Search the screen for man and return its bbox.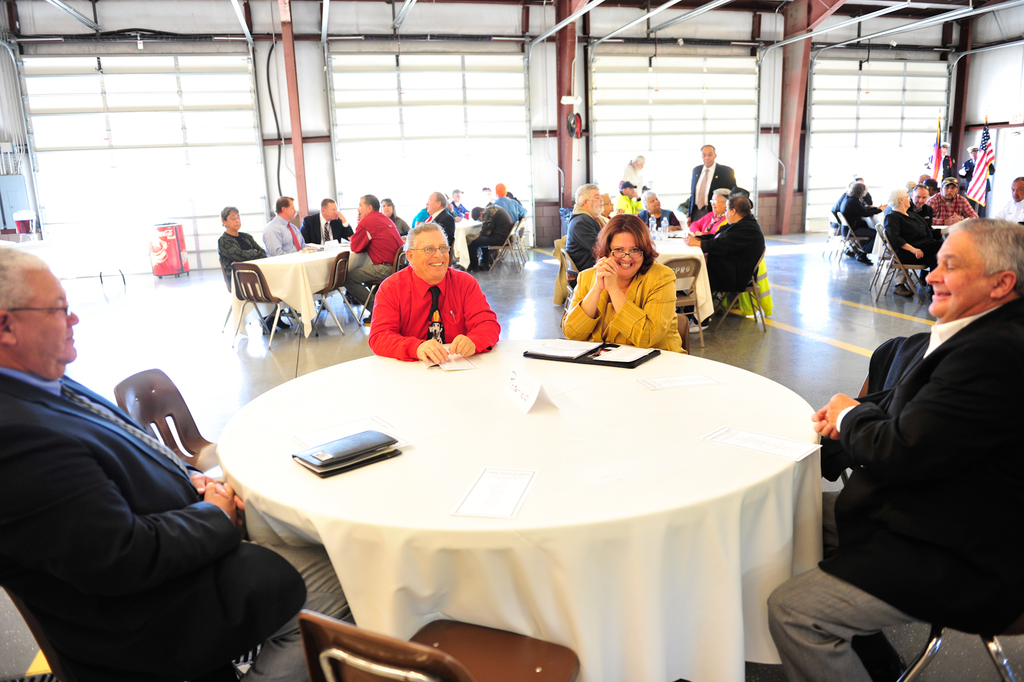
Found: (x1=638, y1=188, x2=680, y2=228).
